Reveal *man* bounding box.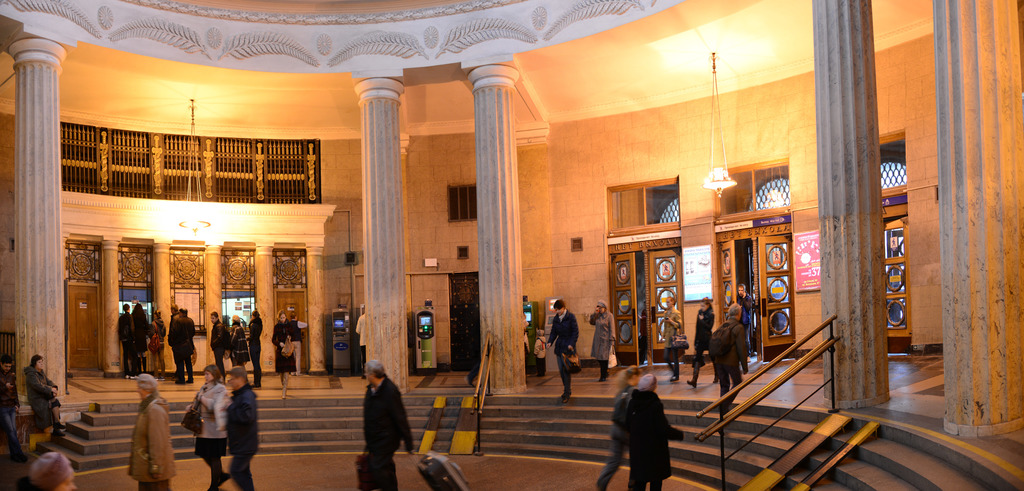
Revealed: l=284, t=314, r=308, b=379.
